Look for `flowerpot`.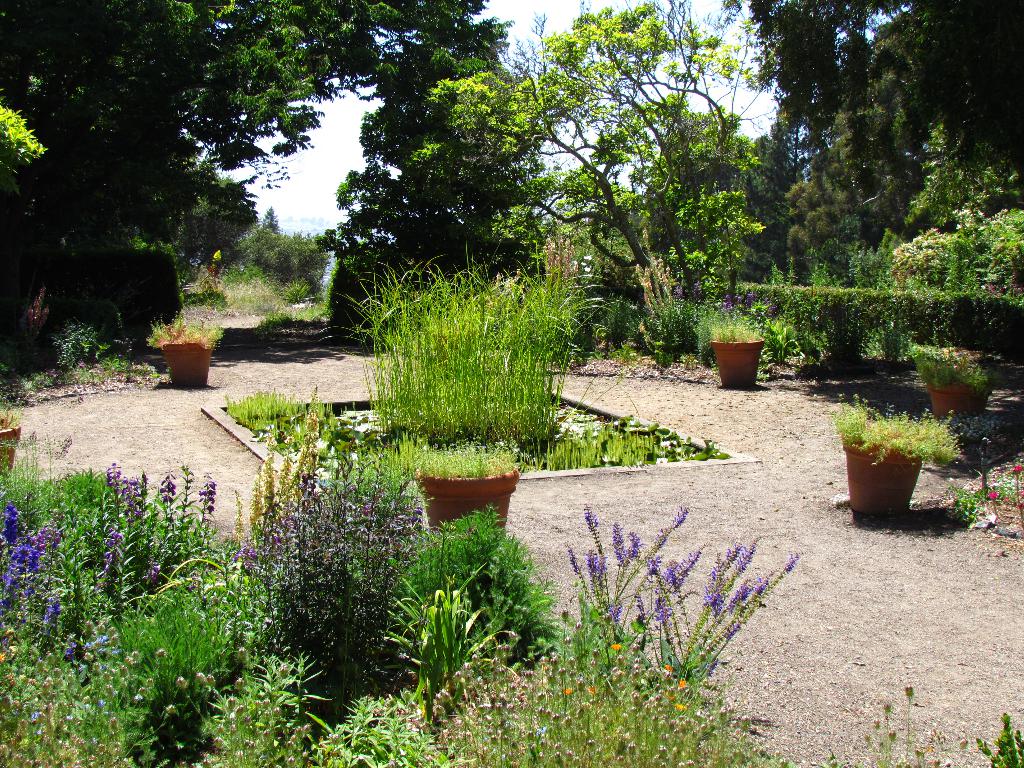
Found: (841, 445, 925, 515).
